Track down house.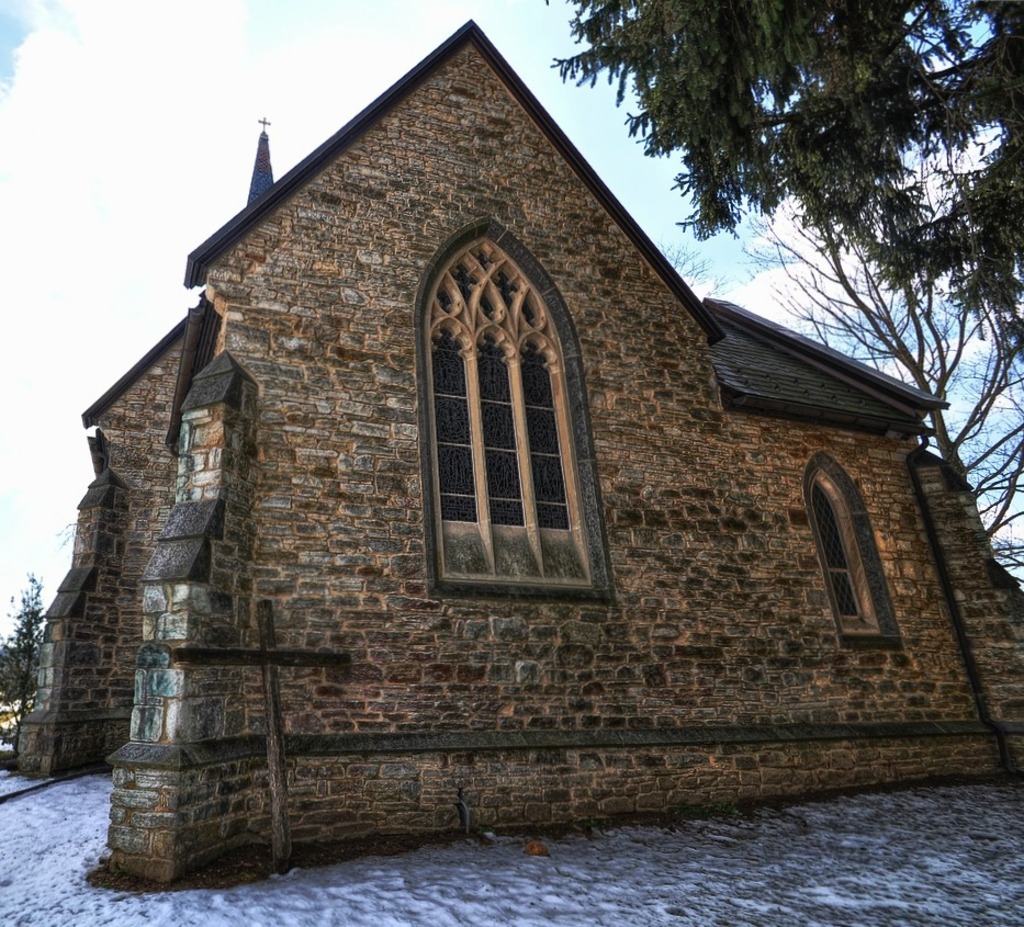
Tracked to bbox(57, 29, 980, 901).
